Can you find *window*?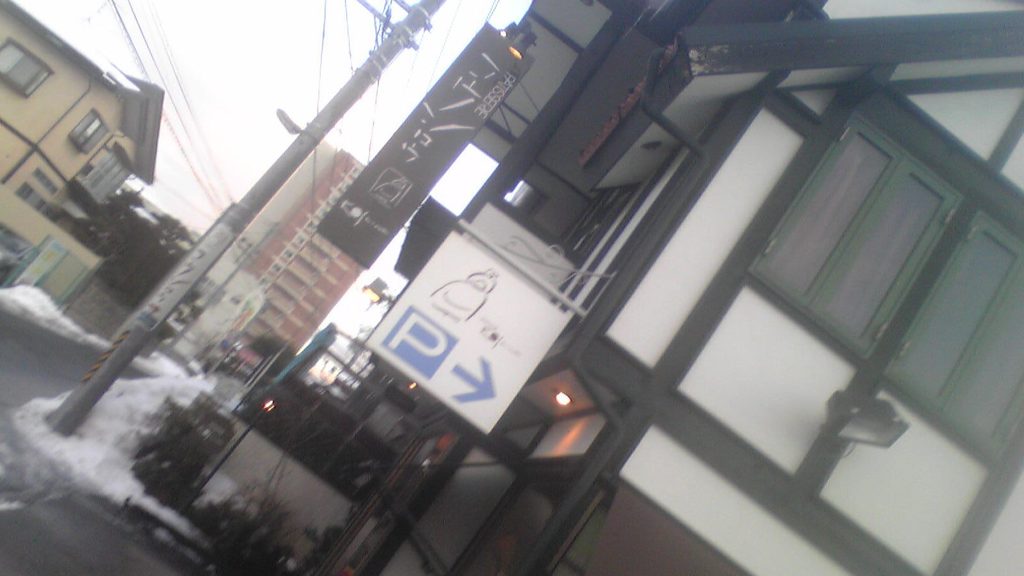
Yes, bounding box: (876,205,1023,463).
